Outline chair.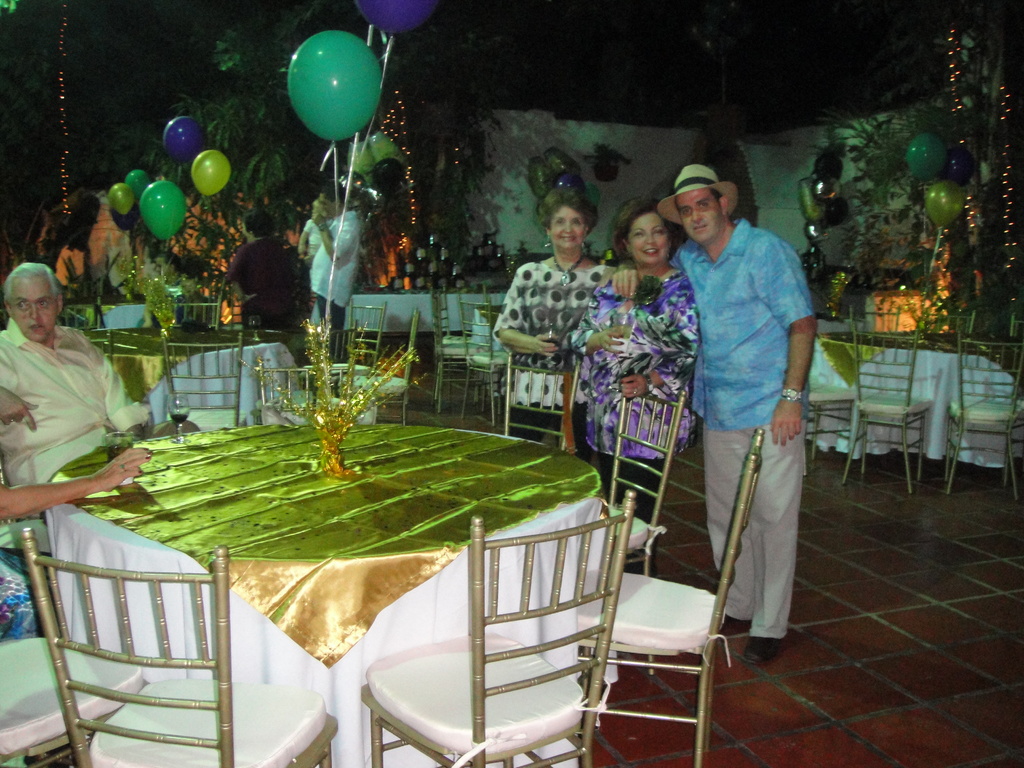
Outline: bbox=[352, 312, 428, 422].
